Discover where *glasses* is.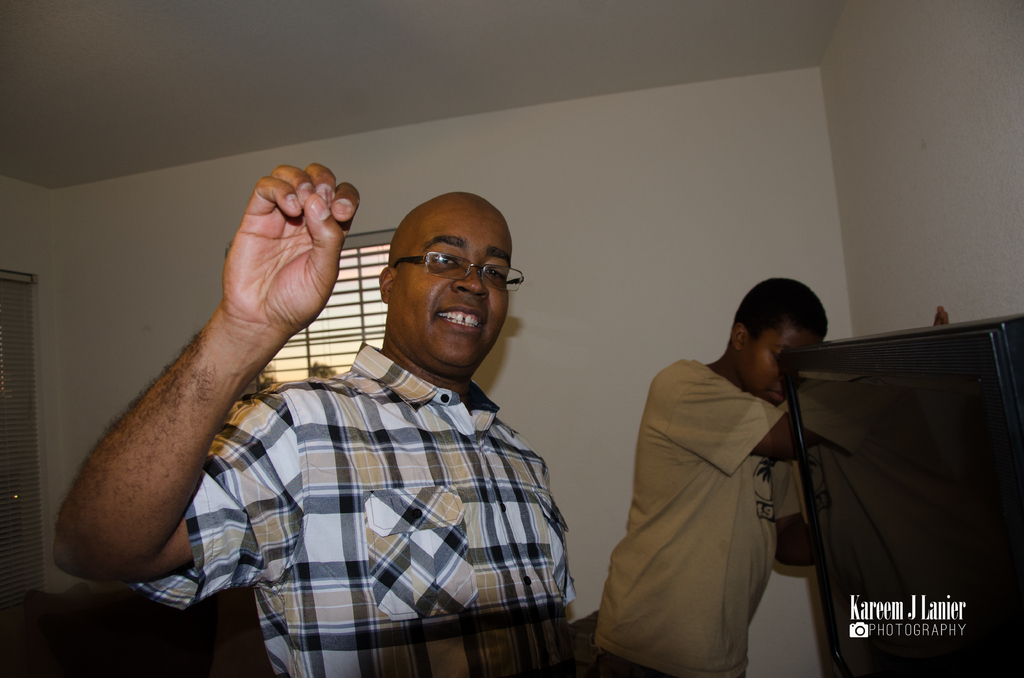
Discovered at bbox=[388, 248, 524, 295].
